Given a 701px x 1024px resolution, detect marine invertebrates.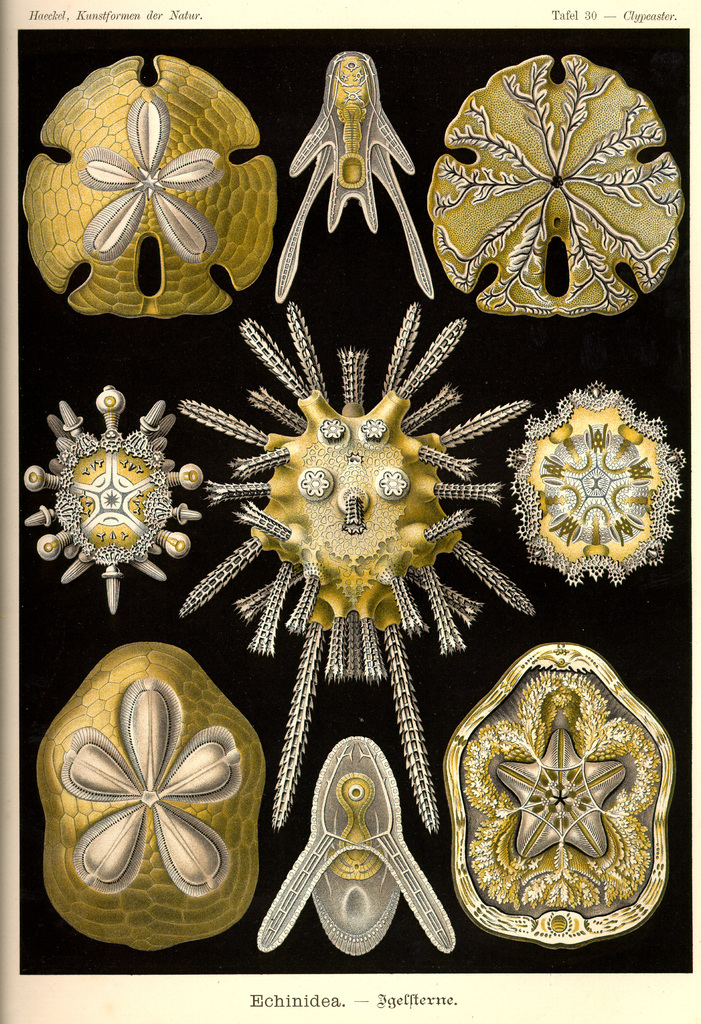
24,35,290,312.
